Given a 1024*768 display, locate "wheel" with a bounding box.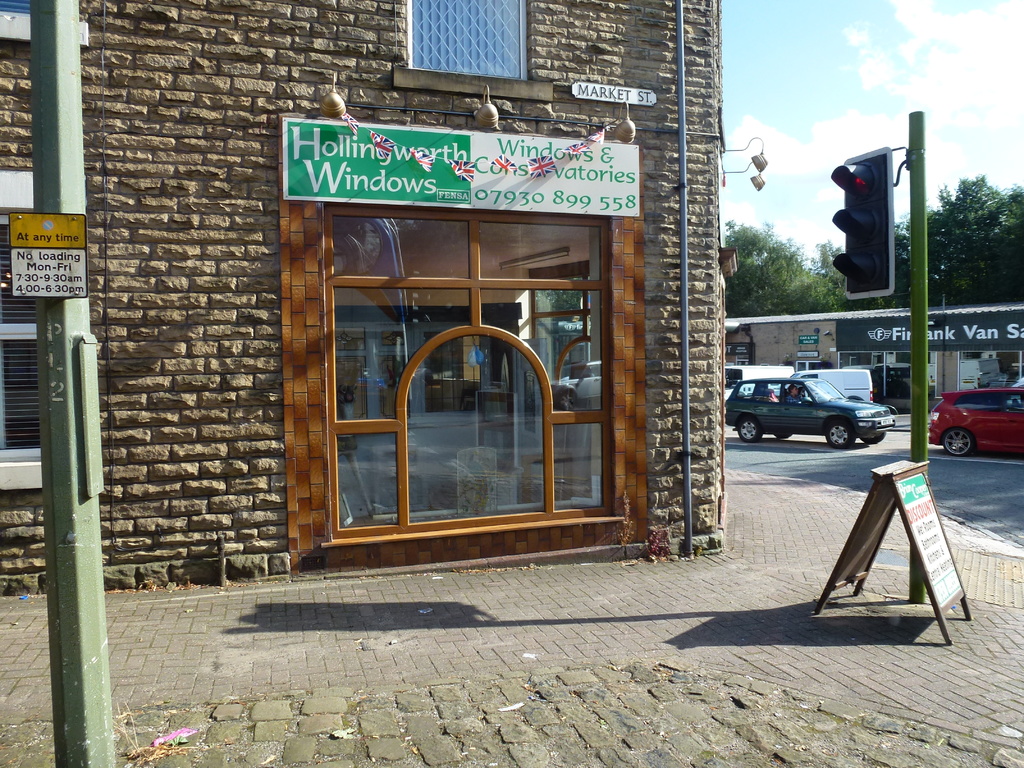
Located: {"left": 866, "top": 431, "right": 884, "bottom": 443}.
